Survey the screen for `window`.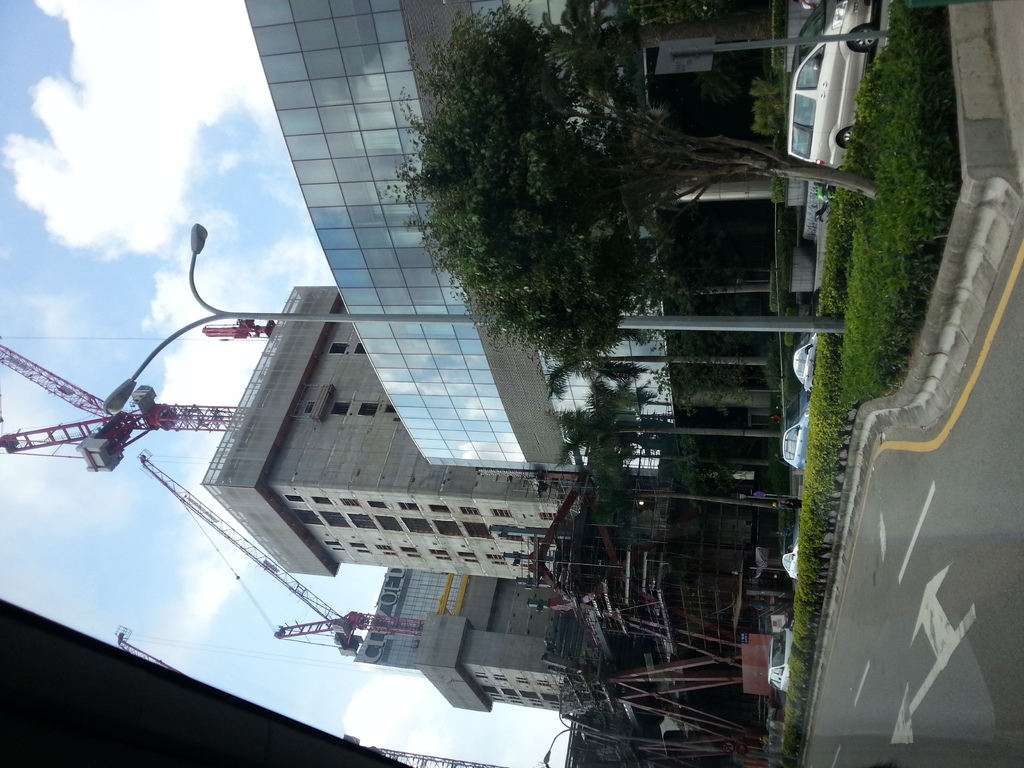
Survey found: crop(353, 344, 362, 357).
